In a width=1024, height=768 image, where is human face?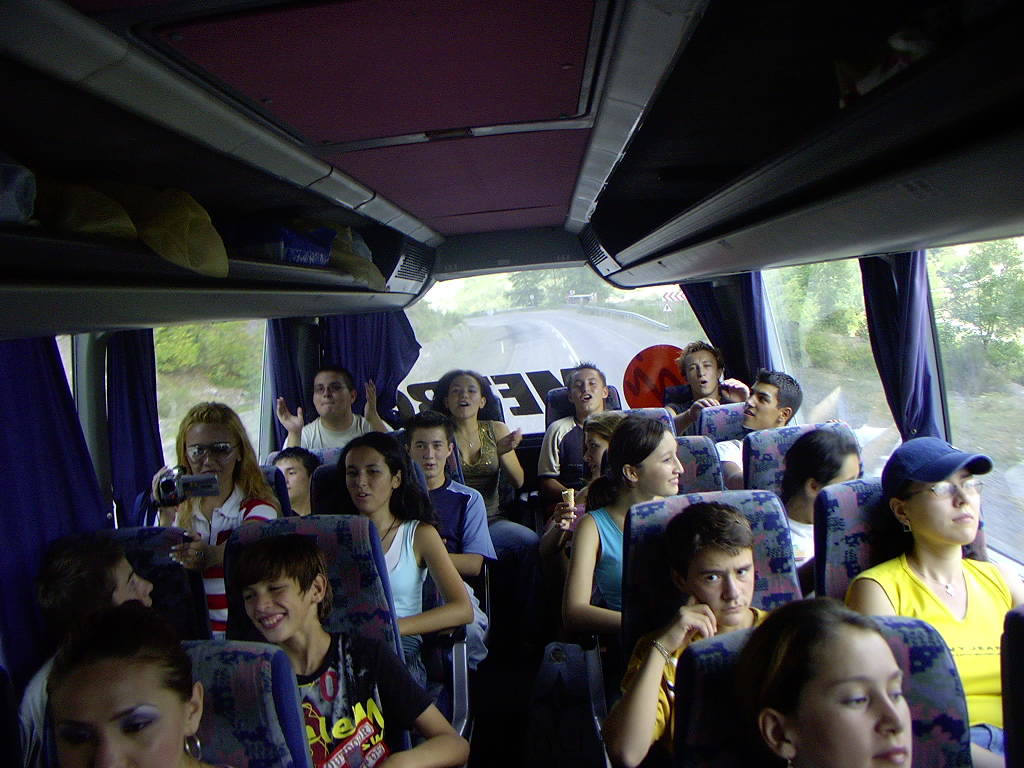
bbox=[689, 542, 752, 625].
